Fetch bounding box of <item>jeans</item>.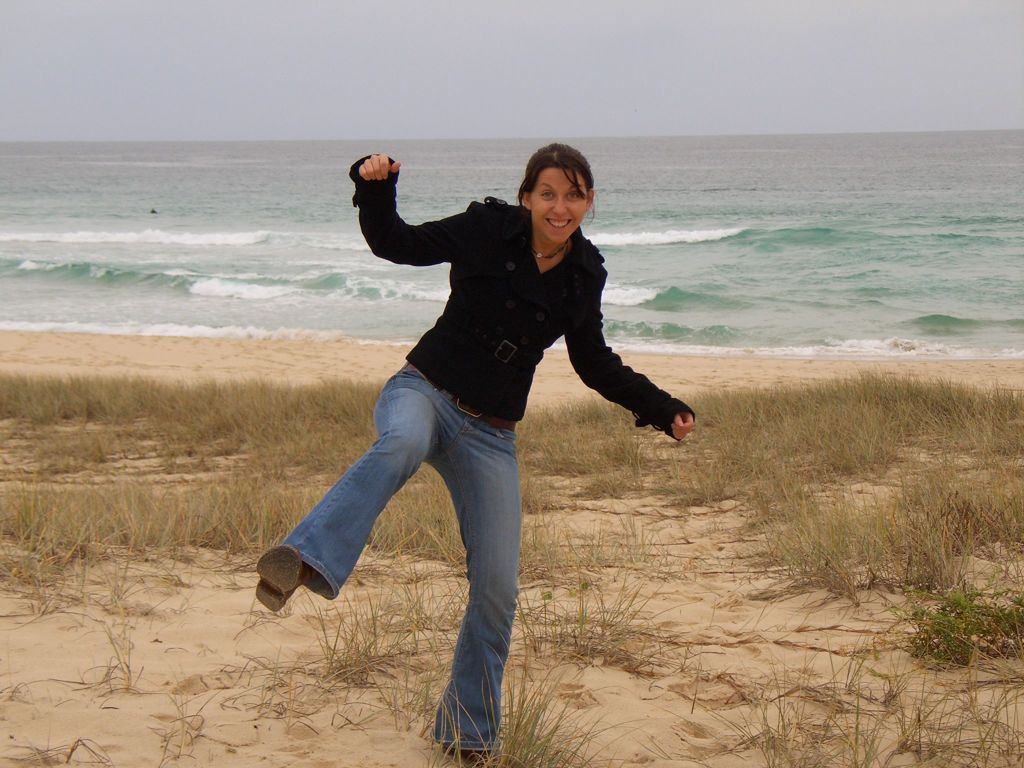
Bbox: box=[278, 360, 521, 751].
